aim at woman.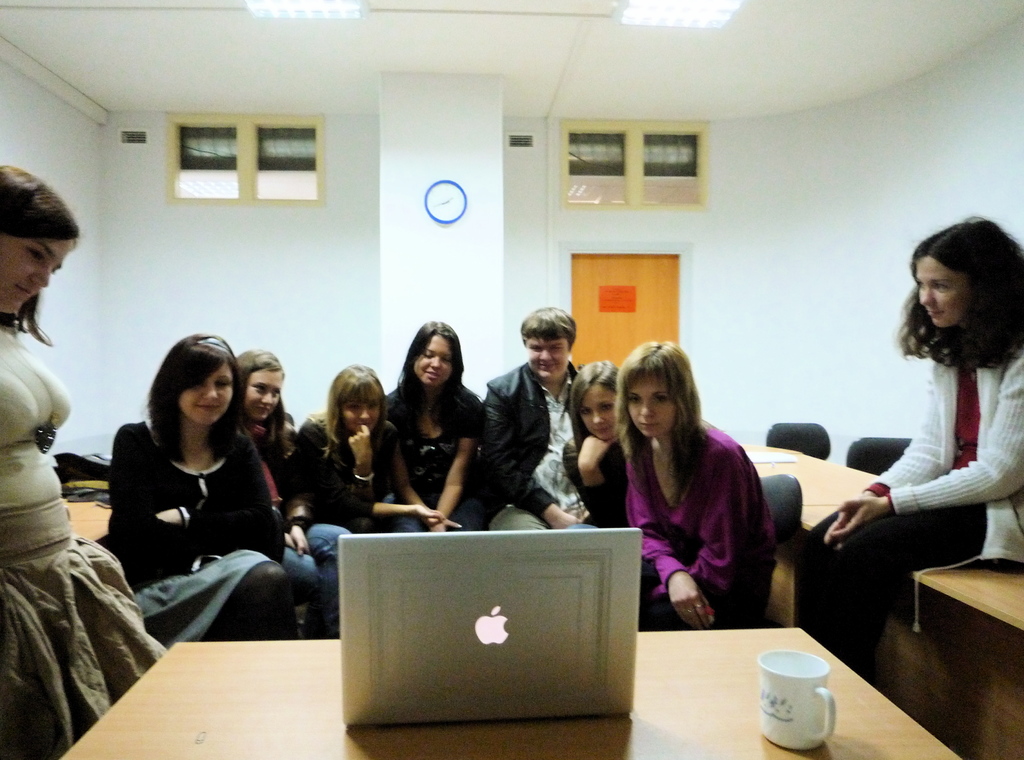
Aimed at <region>796, 217, 1023, 692</region>.
